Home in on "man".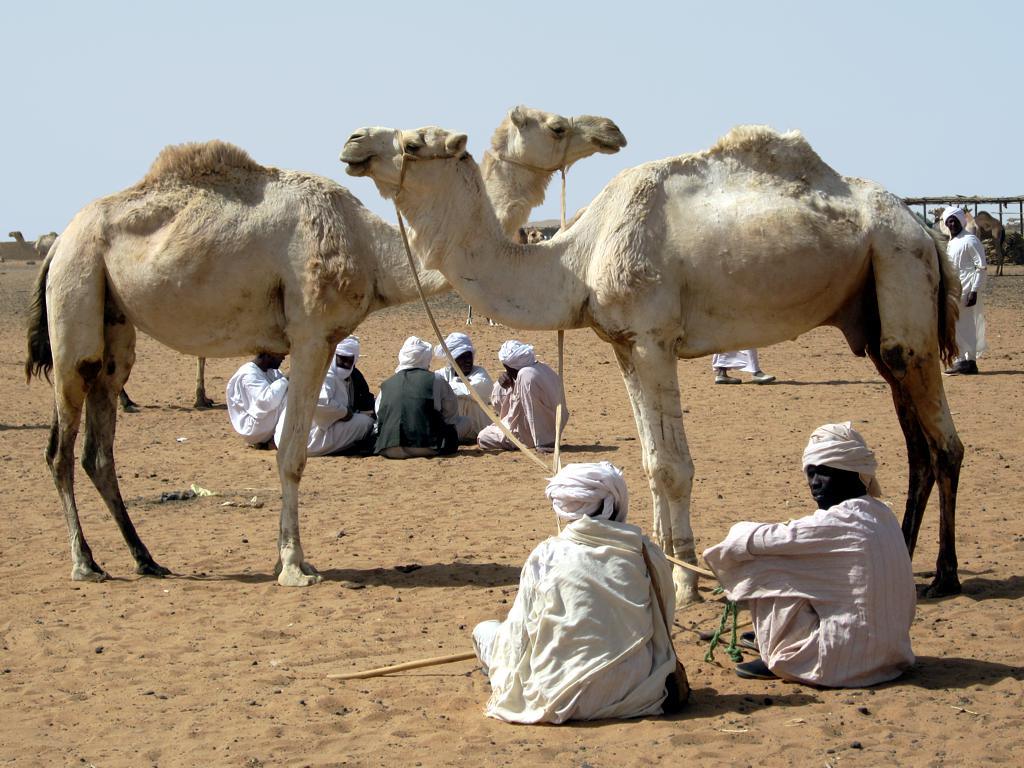
Homed in at bbox(272, 367, 390, 452).
